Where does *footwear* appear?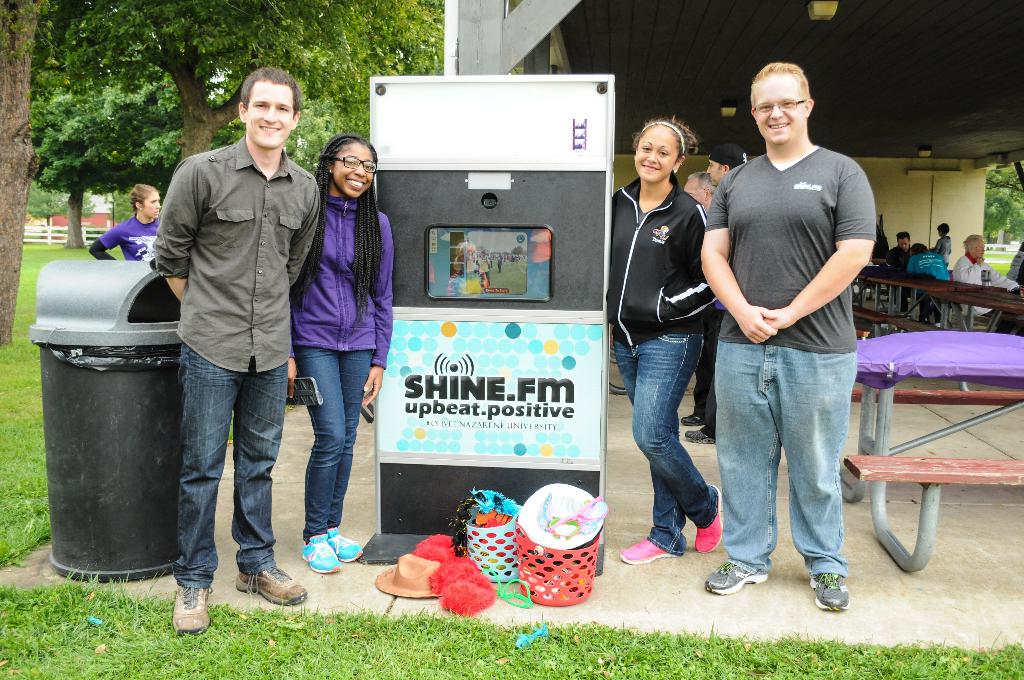
Appears at 240/571/304/603.
